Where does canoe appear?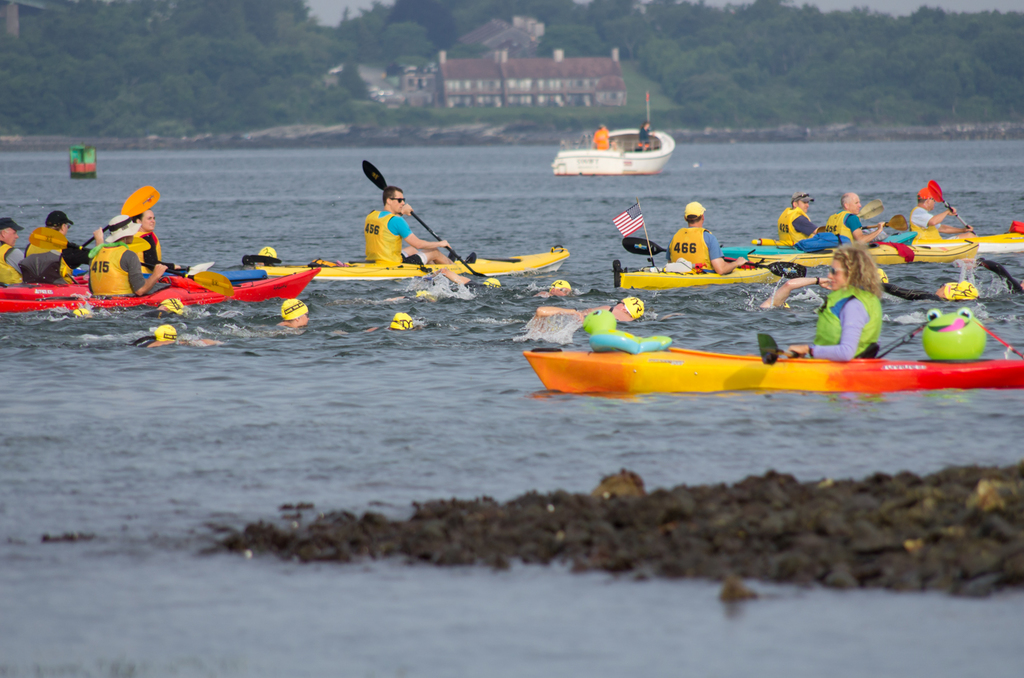
Appears at crop(516, 345, 1023, 395).
